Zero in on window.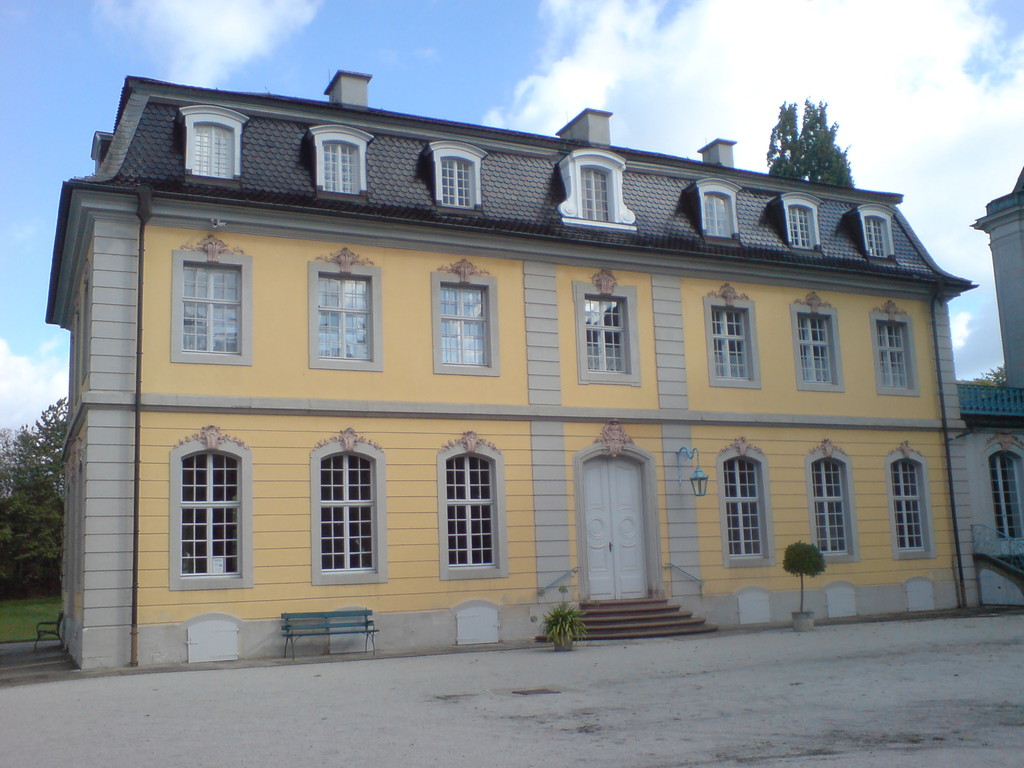
Zeroed in: select_region(439, 278, 493, 369).
